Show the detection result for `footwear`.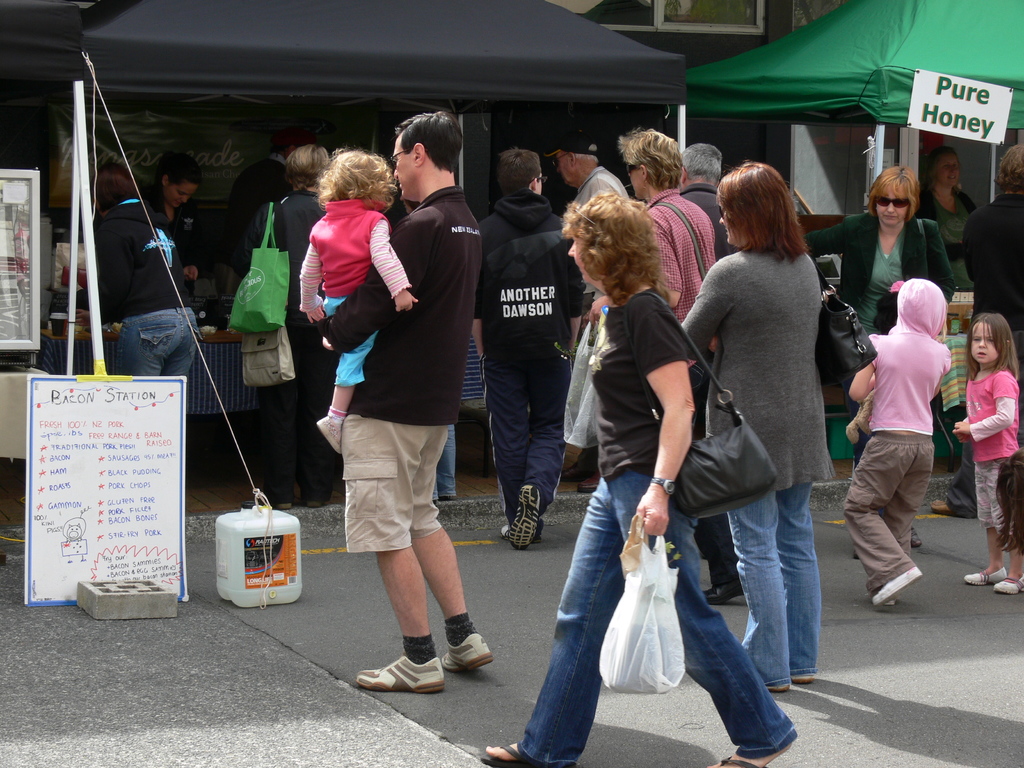
<bbox>578, 467, 602, 494</bbox>.
